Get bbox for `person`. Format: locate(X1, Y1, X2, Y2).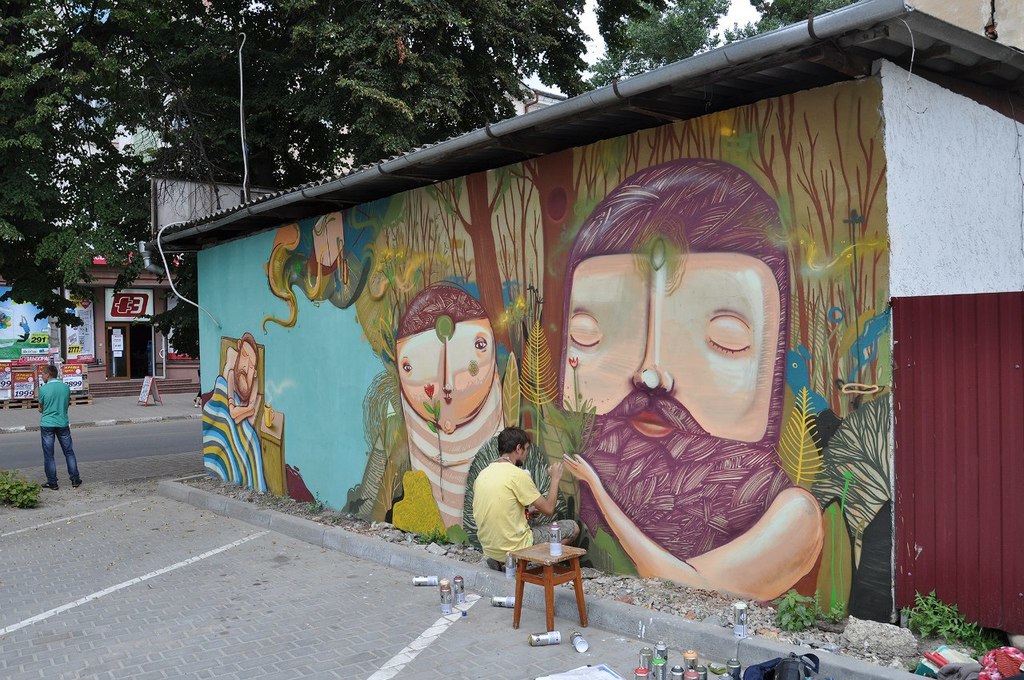
locate(38, 361, 78, 493).
